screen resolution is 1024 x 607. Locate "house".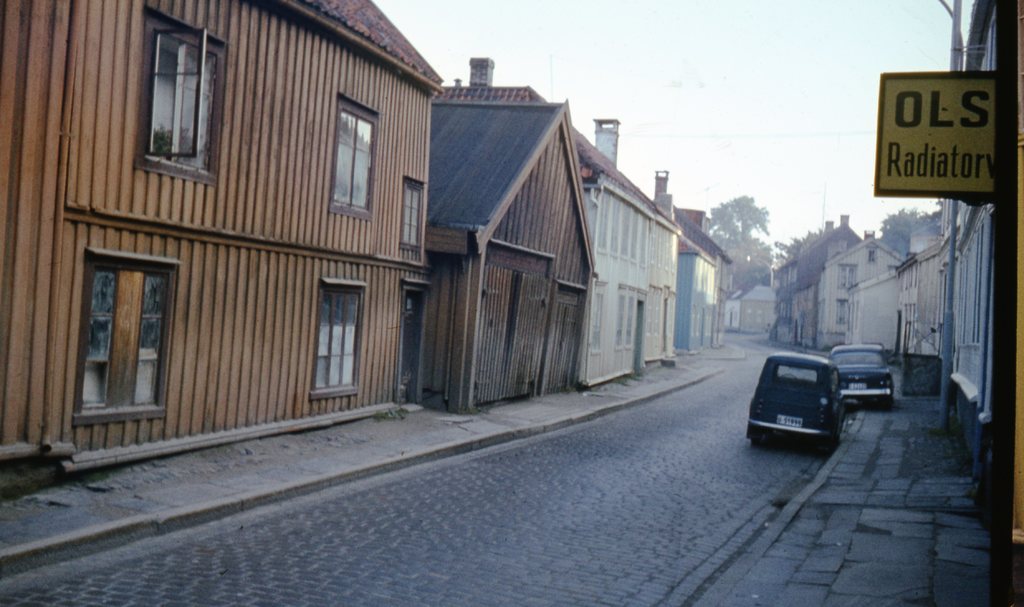
region(770, 0, 1014, 533).
